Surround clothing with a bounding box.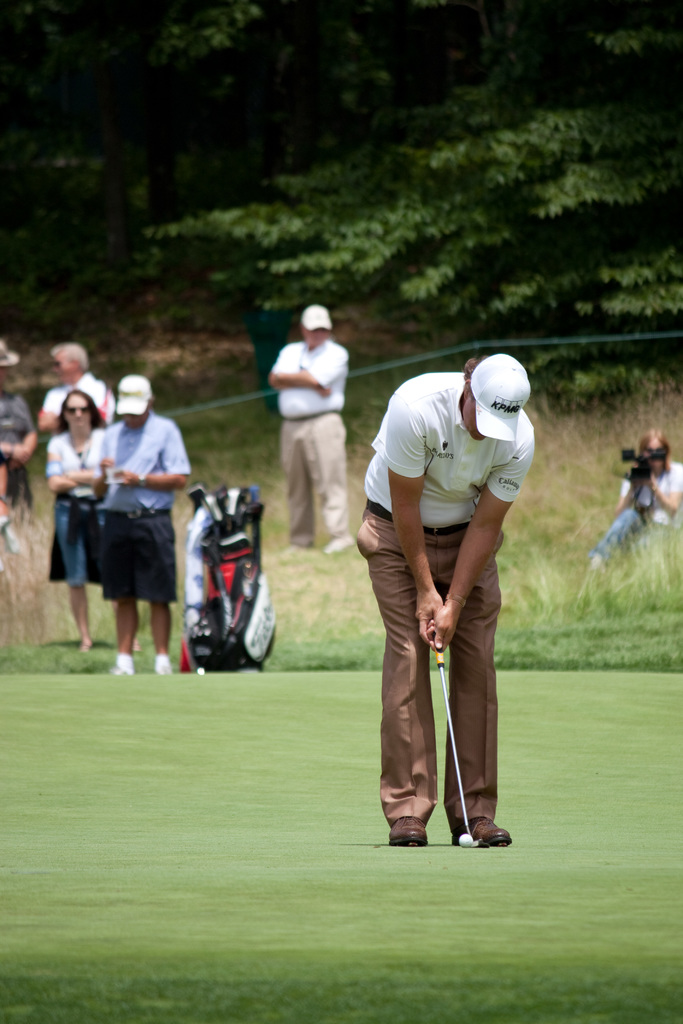
l=94, t=414, r=190, b=607.
